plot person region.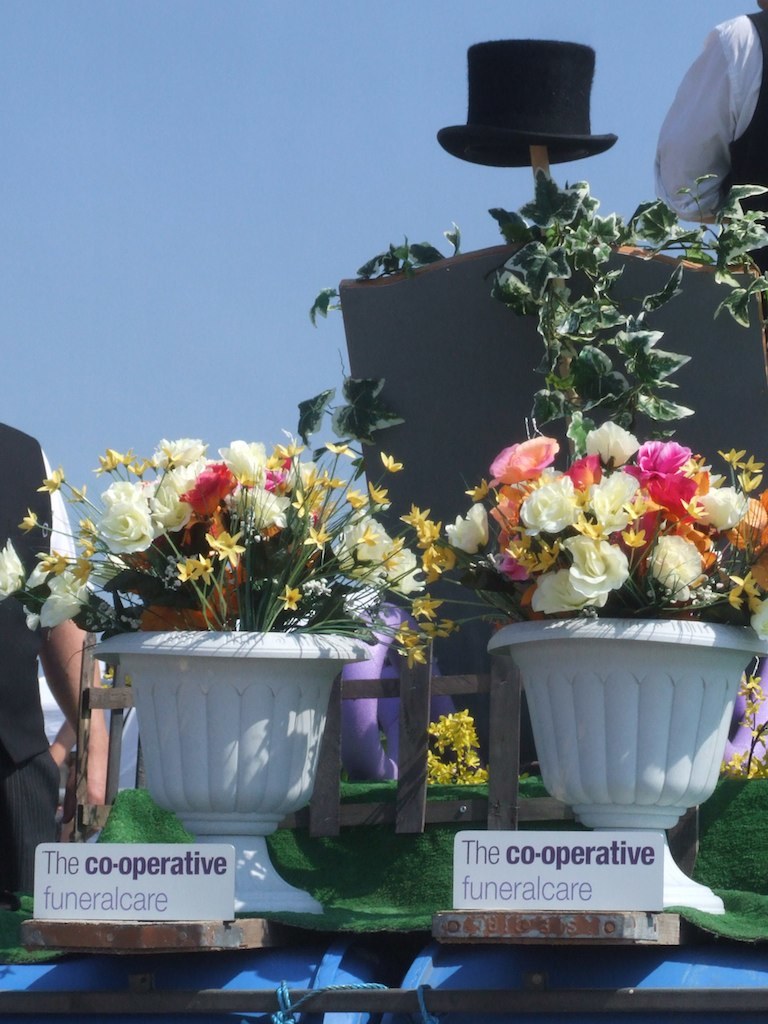
Plotted at pyautogui.locateOnScreen(654, 0, 767, 244).
